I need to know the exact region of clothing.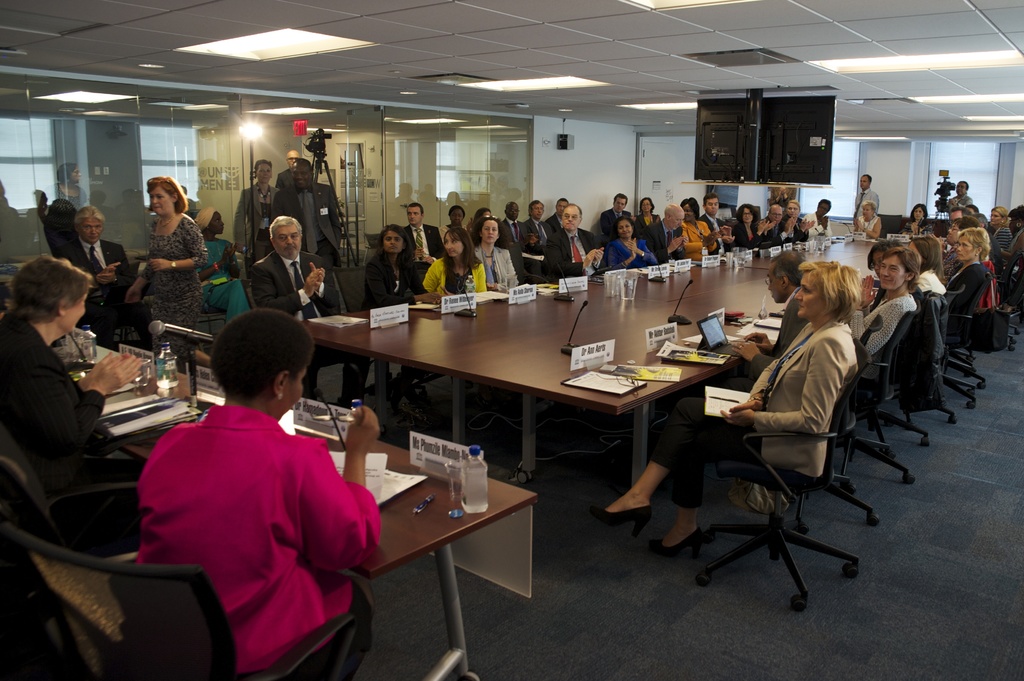
Region: detection(254, 248, 342, 395).
